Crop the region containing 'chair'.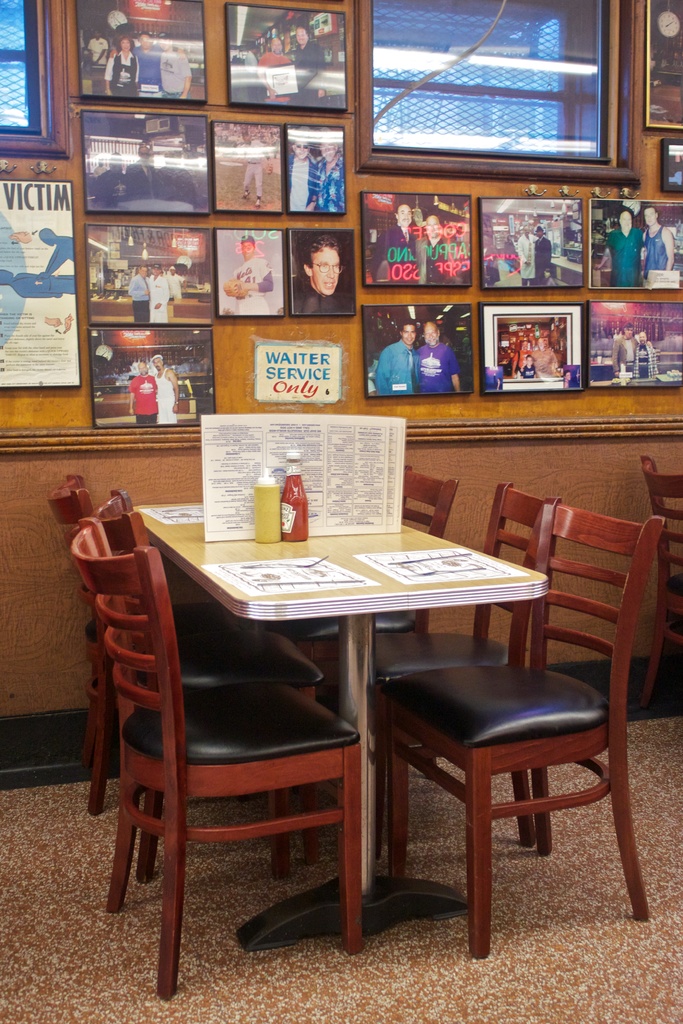
Crop region: [x1=368, y1=498, x2=662, y2=958].
